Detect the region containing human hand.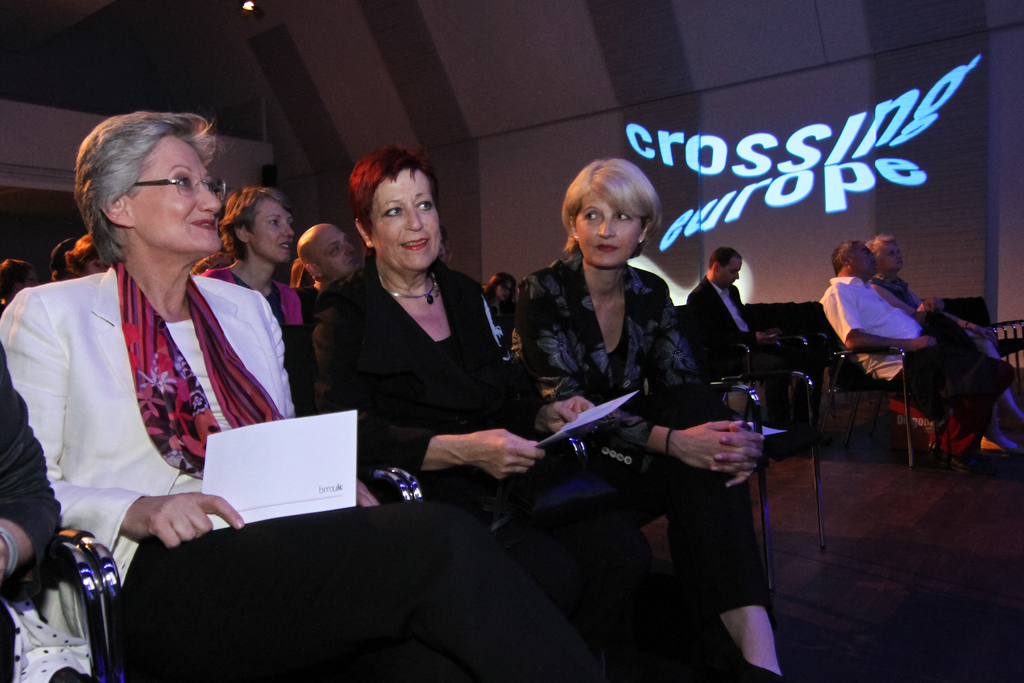
[left=355, top=477, right=385, bottom=511].
